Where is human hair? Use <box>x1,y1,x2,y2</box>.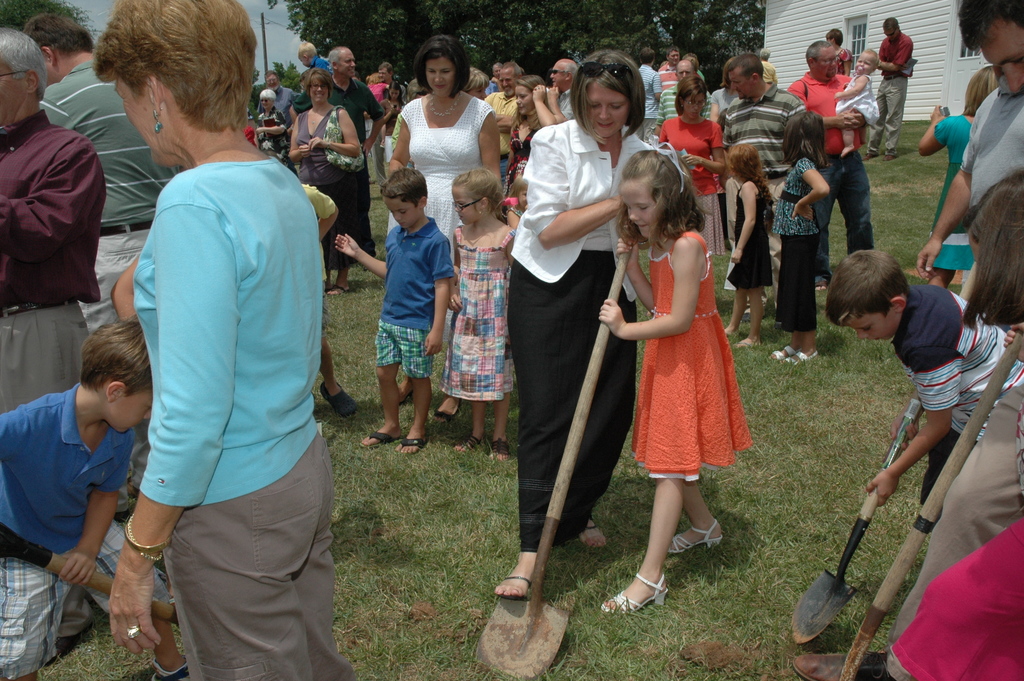
<box>301,67,330,95</box>.
